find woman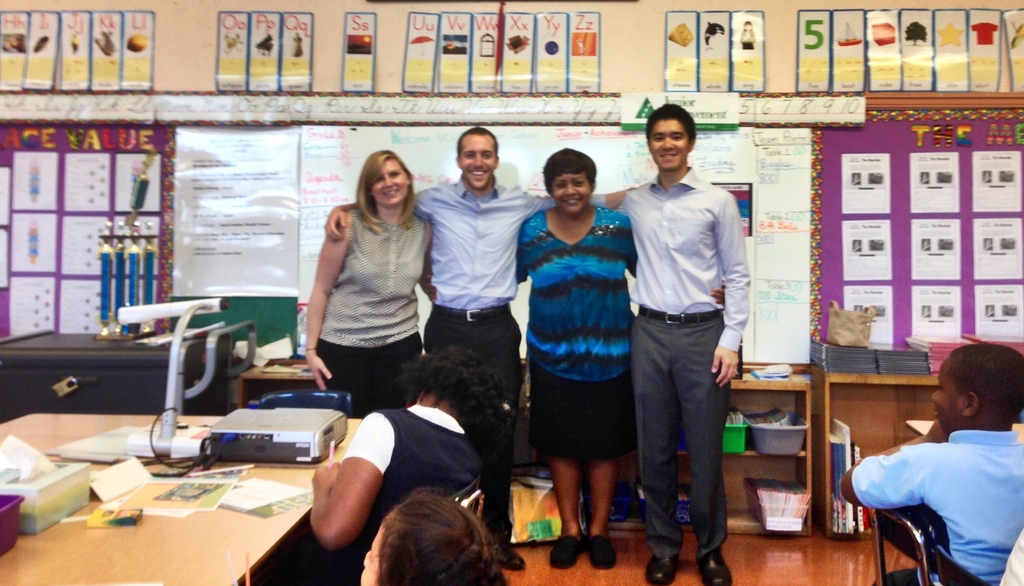
pyautogui.locateOnScreen(510, 148, 643, 566)
